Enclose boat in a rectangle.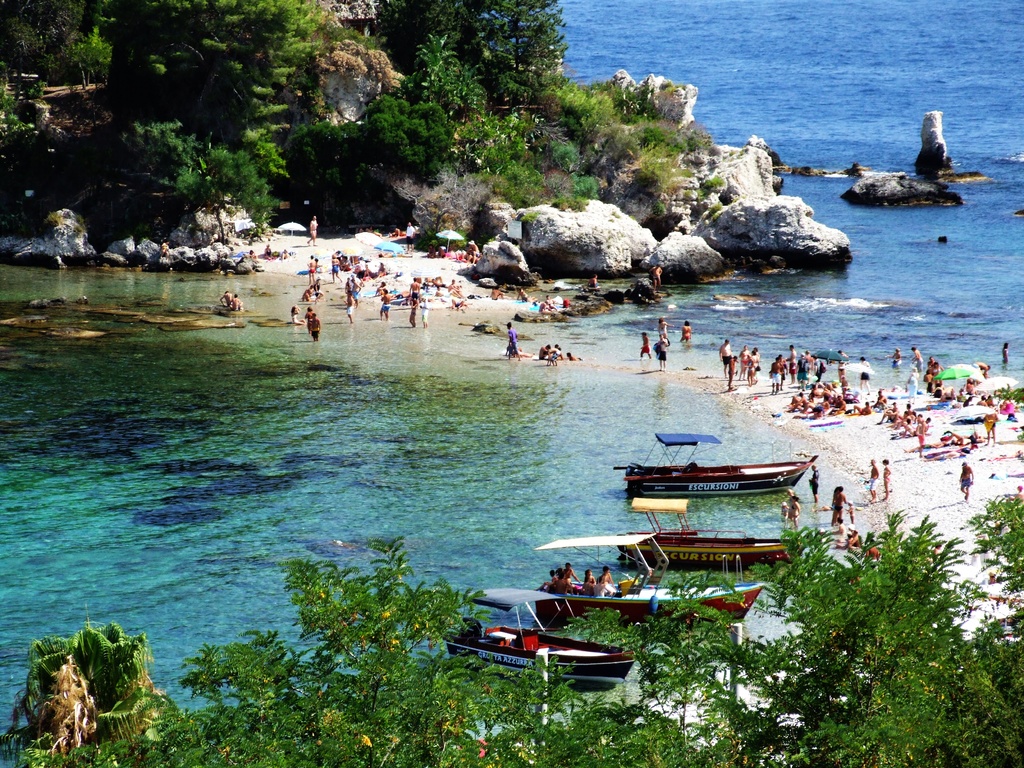
left=535, top=532, right=773, bottom=627.
